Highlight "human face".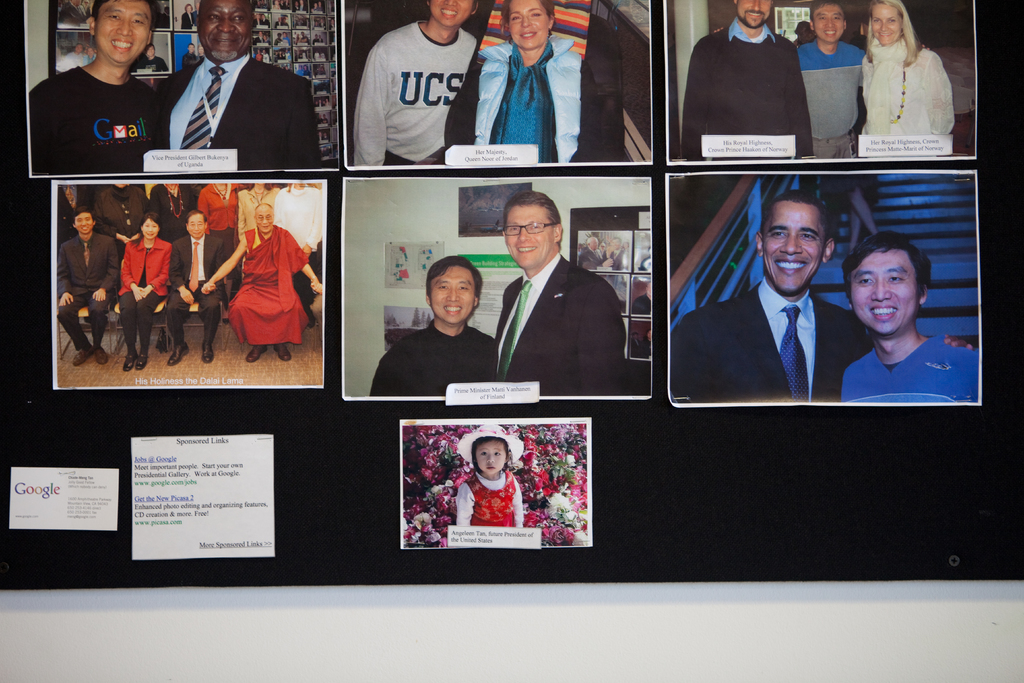
Highlighted region: crop(735, 0, 769, 26).
